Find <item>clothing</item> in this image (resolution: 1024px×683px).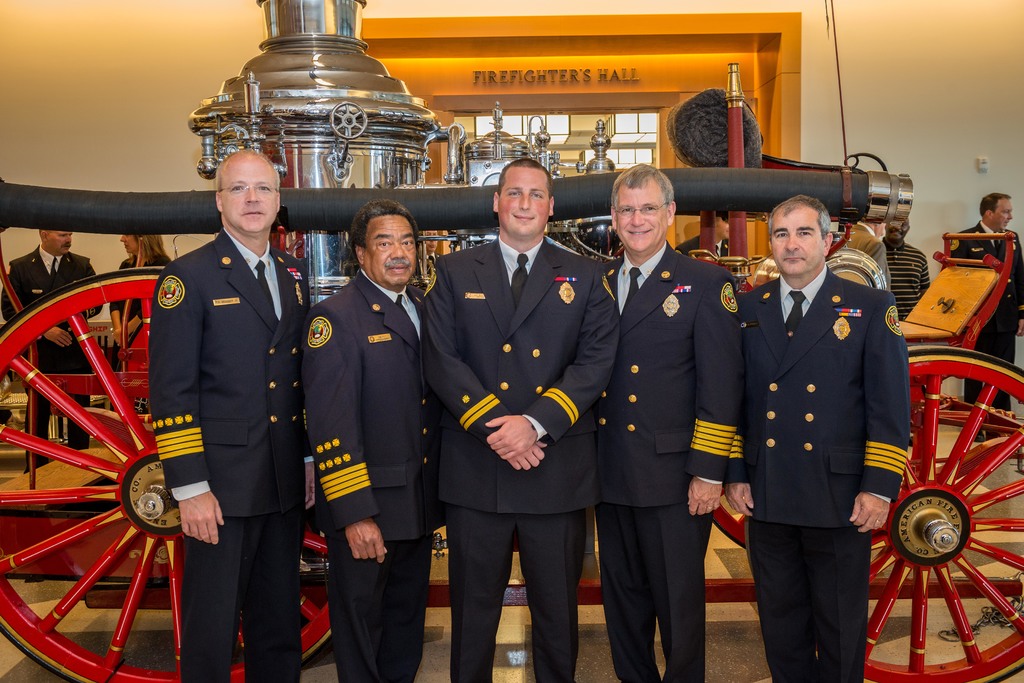
Rect(3, 253, 107, 457).
